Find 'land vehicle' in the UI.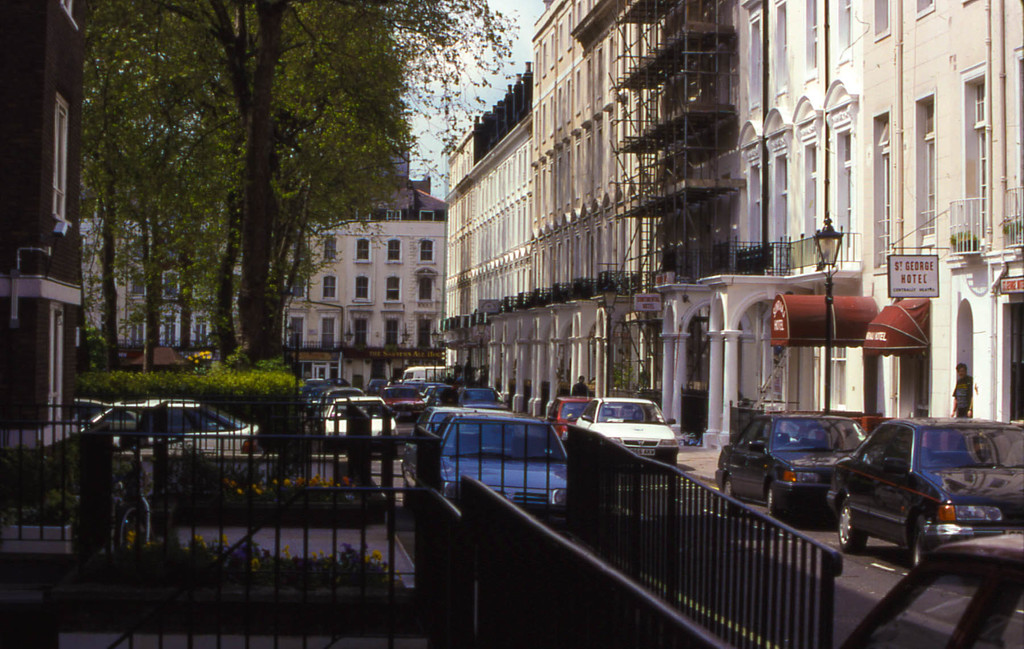
UI element at detection(463, 384, 506, 409).
